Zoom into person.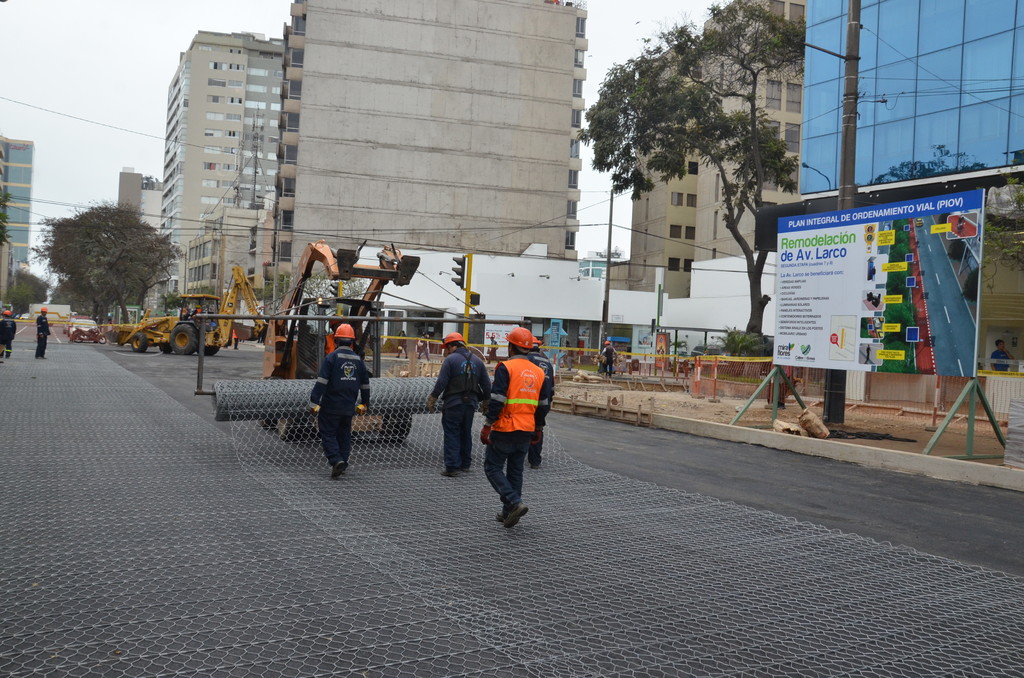
Zoom target: <region>531, 332, 557, 469</region>.
